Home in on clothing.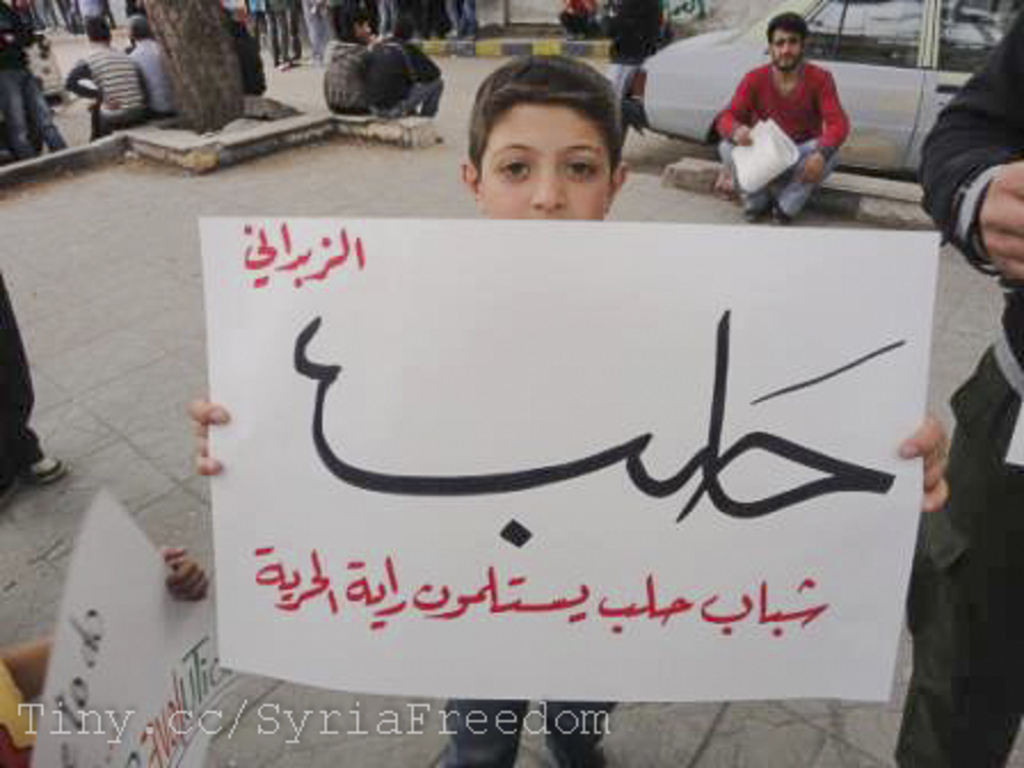
Homed in at {"x1": 610, "y1": 0, "x2": 658, "y2": 123}.
